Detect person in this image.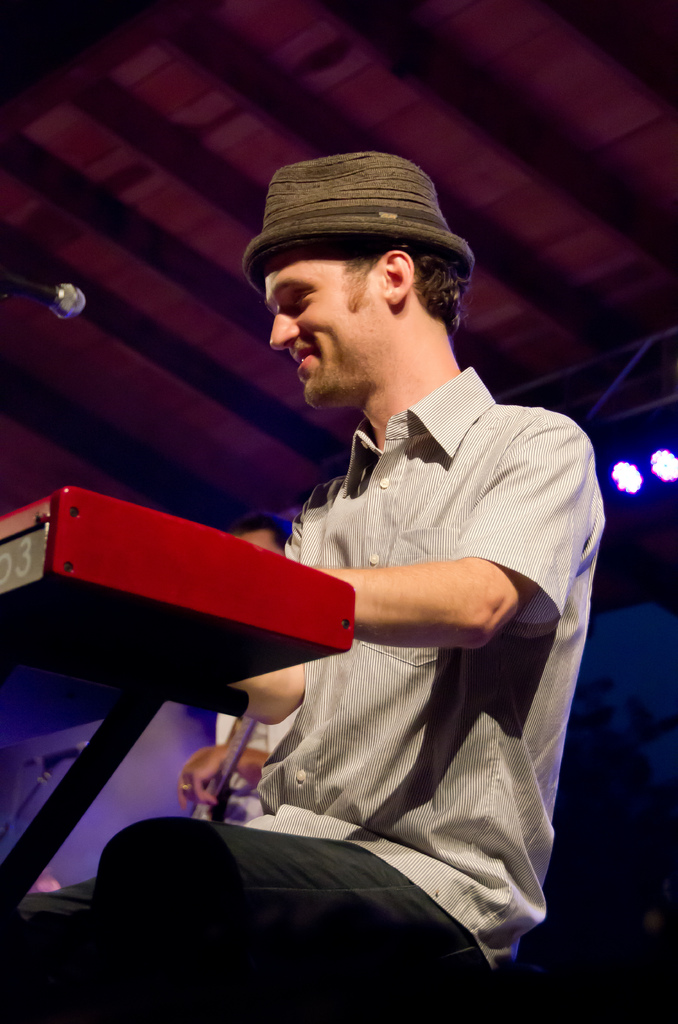
Detection: detection(66, 154, 603, 1023).
